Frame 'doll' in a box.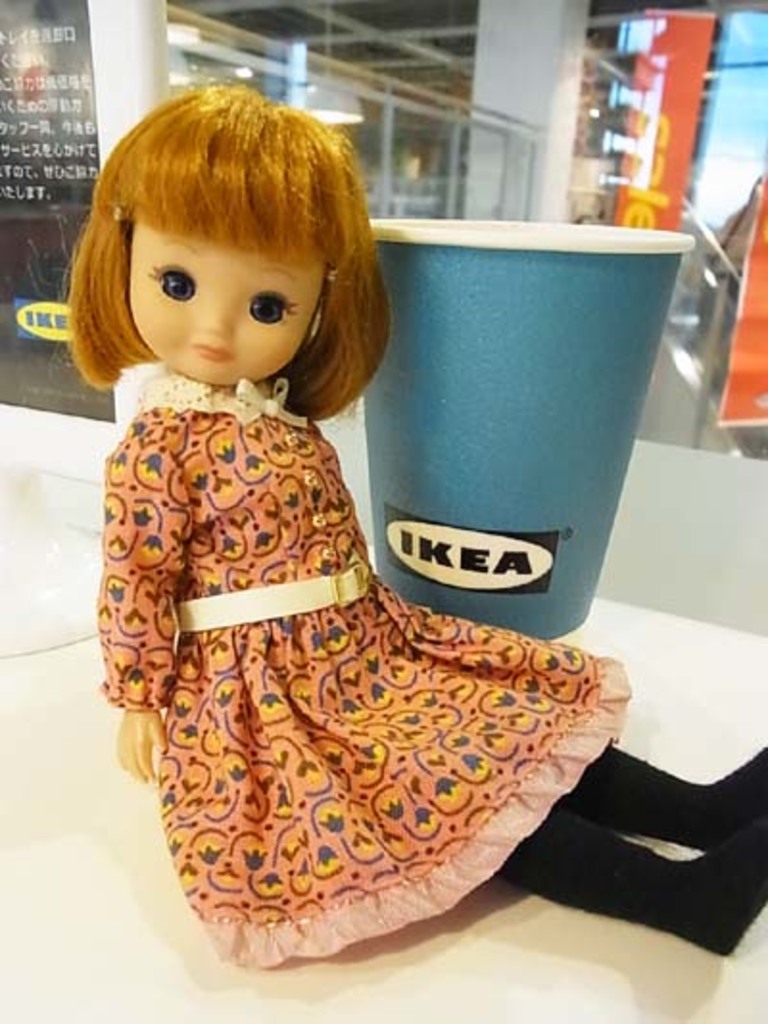
Rect(58, 73, 766, 964).
